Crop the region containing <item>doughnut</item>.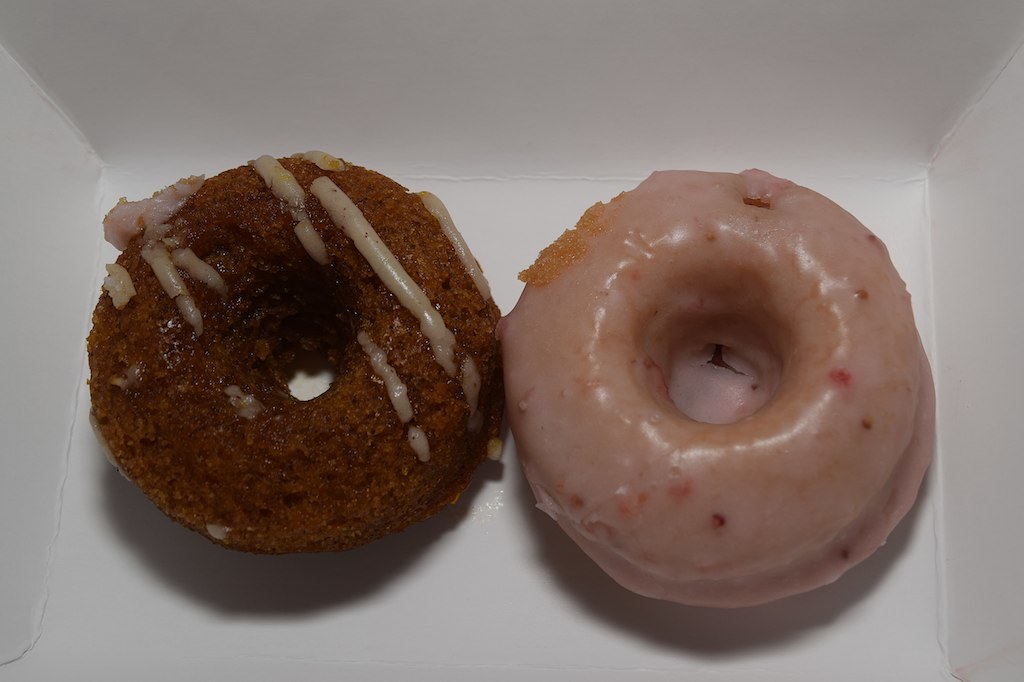
Crop region: [500, 164, 938, 606].
